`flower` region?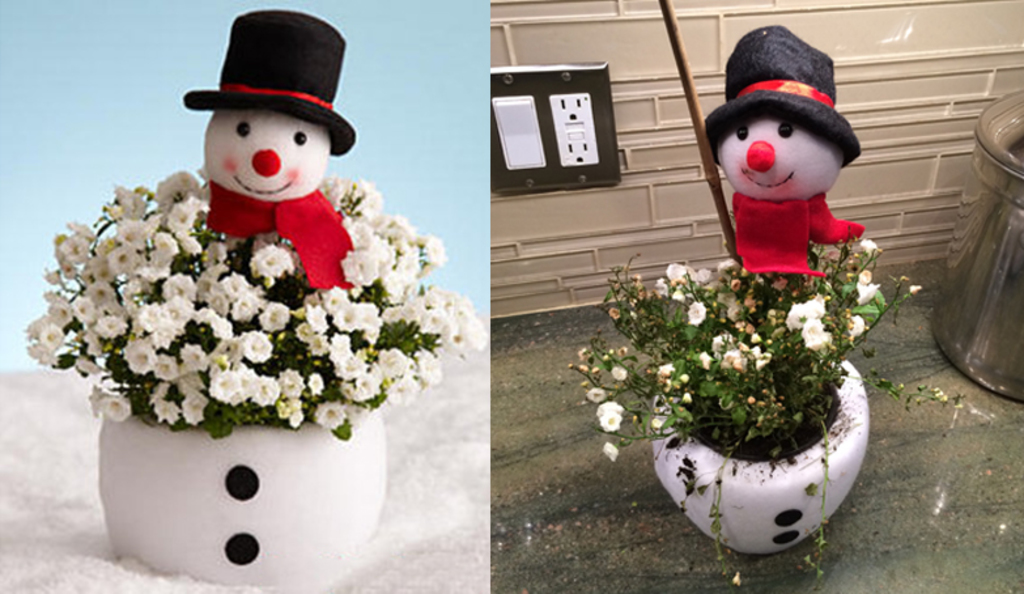
x1=600 y1=411 x2=625 y2=434
